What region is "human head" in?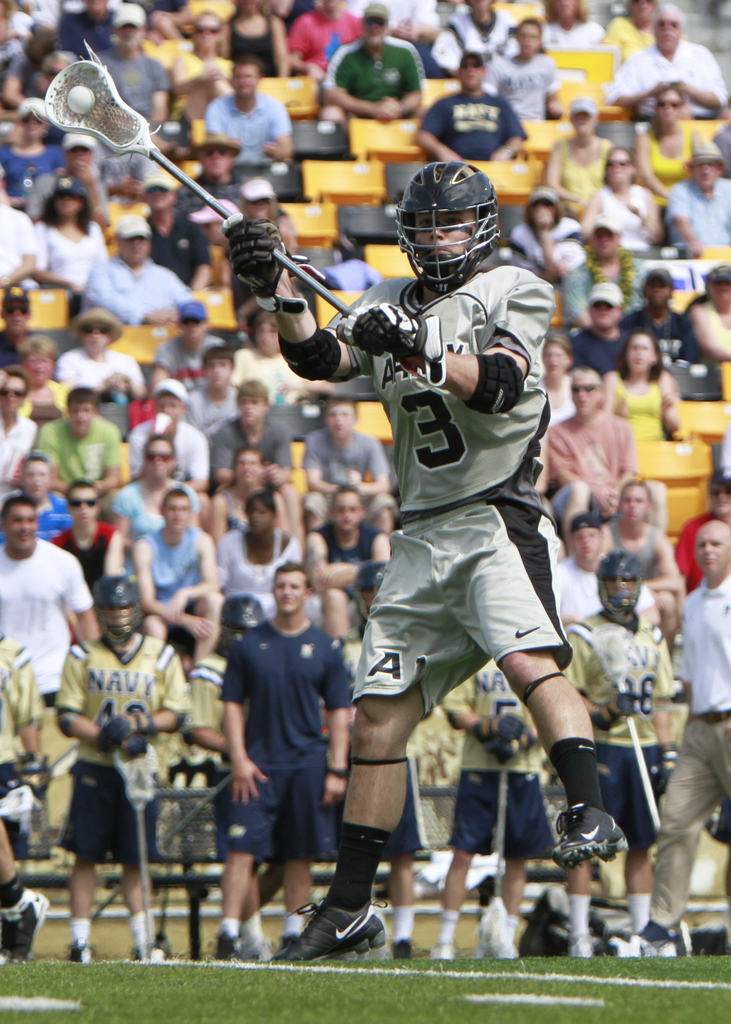
[left=459, top=47, right=489, bottom=92].
